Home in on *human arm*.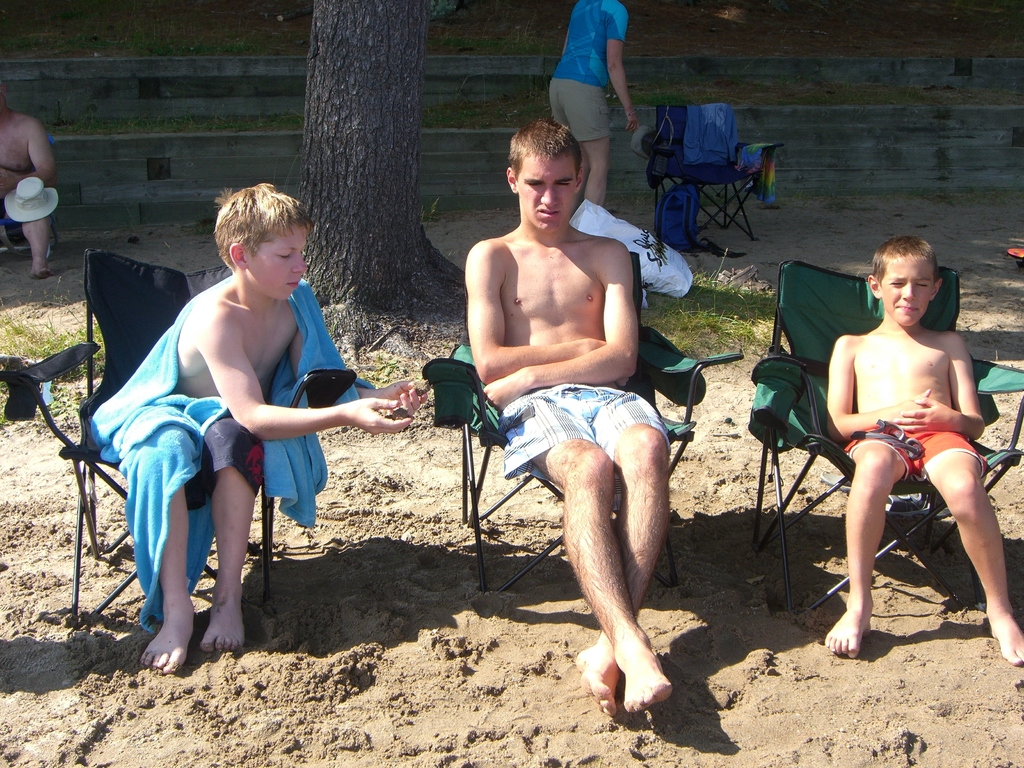
Homed in at x1=469 y1=232 x2=623 y2=388.
